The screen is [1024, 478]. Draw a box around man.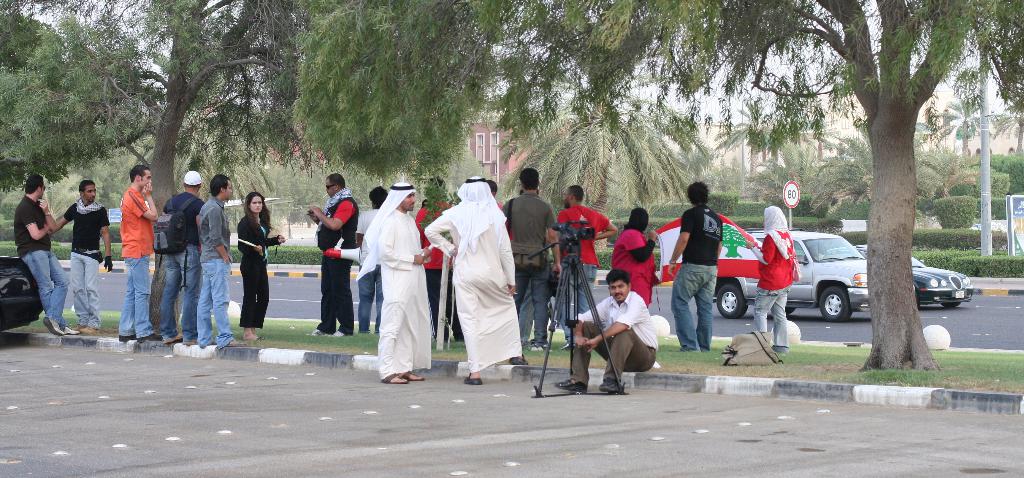
[x1=355, y1=180, x2=432, y2=388].
